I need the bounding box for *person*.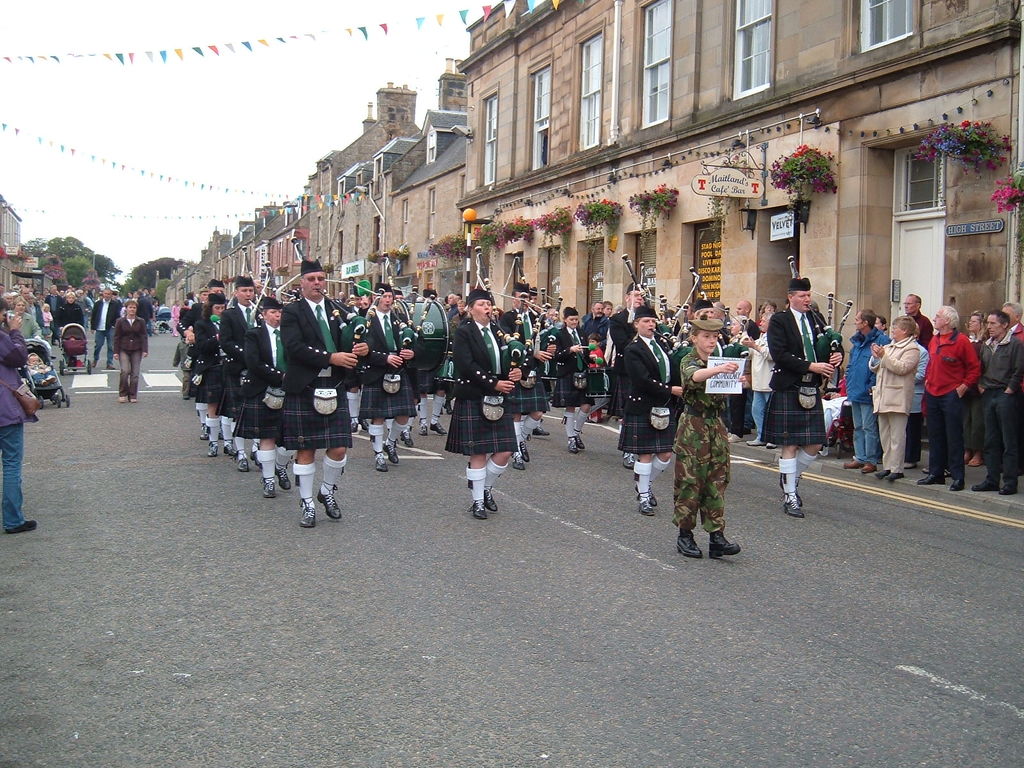
Here it is: 214, 275, 270, 472.
